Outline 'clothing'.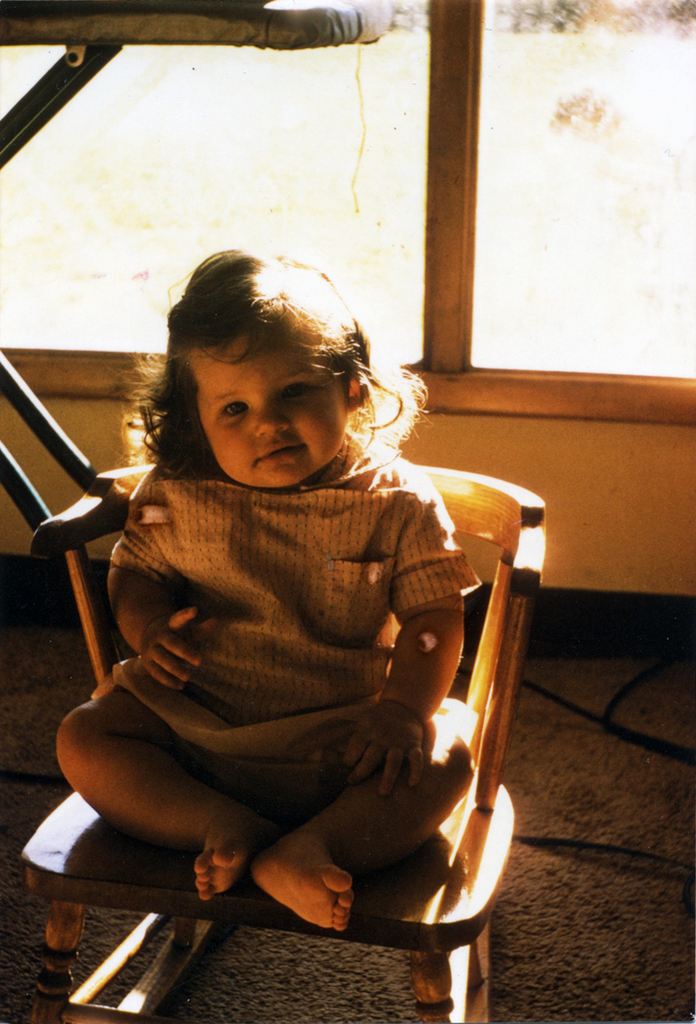
Outline: pyautogui.locateOnScreen(90, 445, 477, 758).
